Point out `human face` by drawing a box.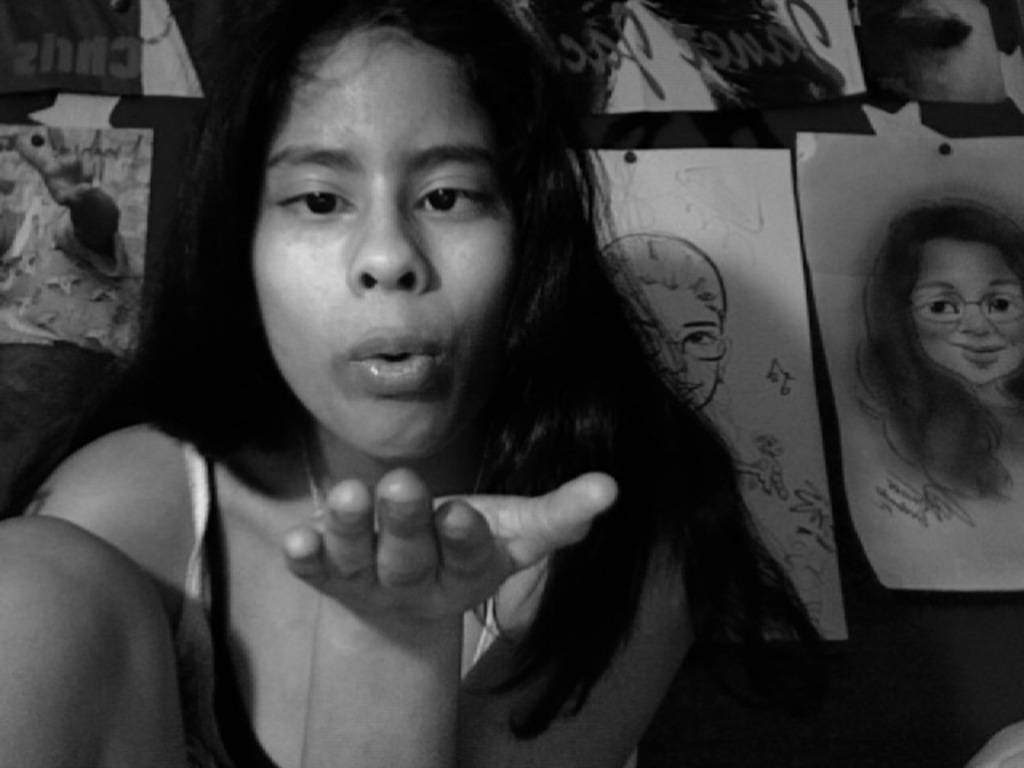
locate(630, 293, 725, 405).
